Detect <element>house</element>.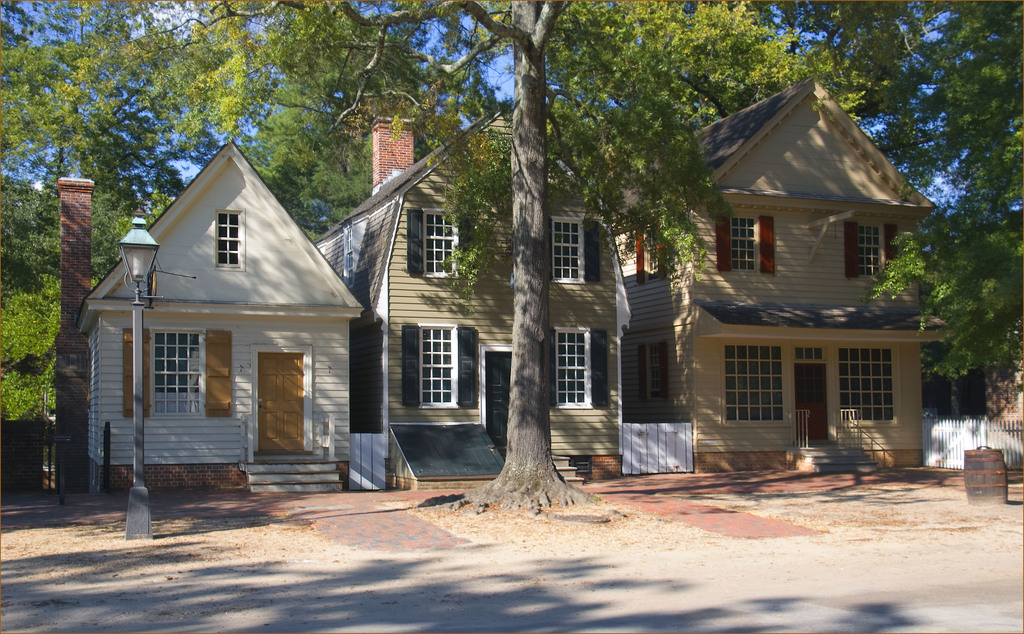
Detected at detection(309, 106, 632, 498).
